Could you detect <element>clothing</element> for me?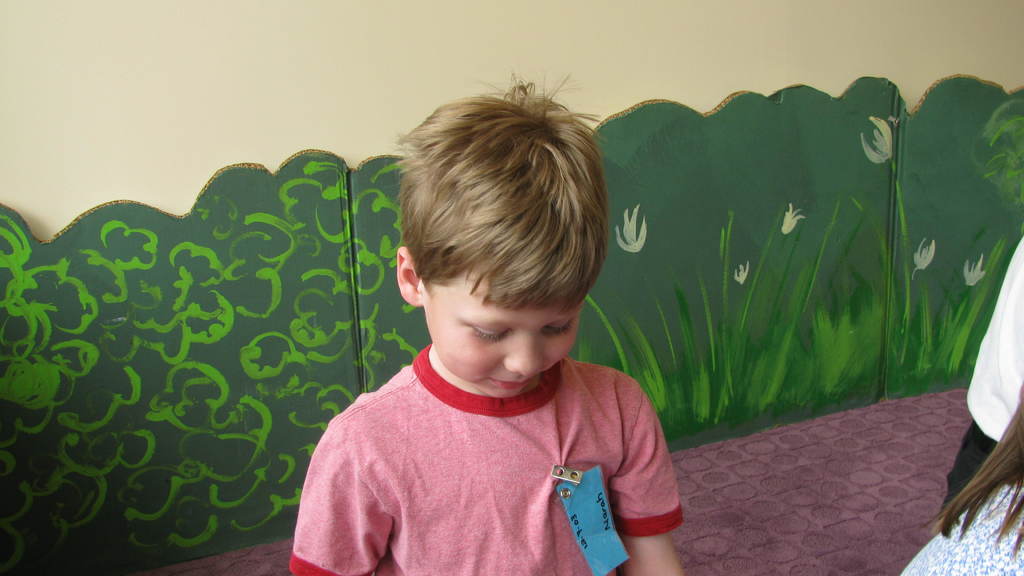
Detection result: box=[287, 344, 683, 575].
